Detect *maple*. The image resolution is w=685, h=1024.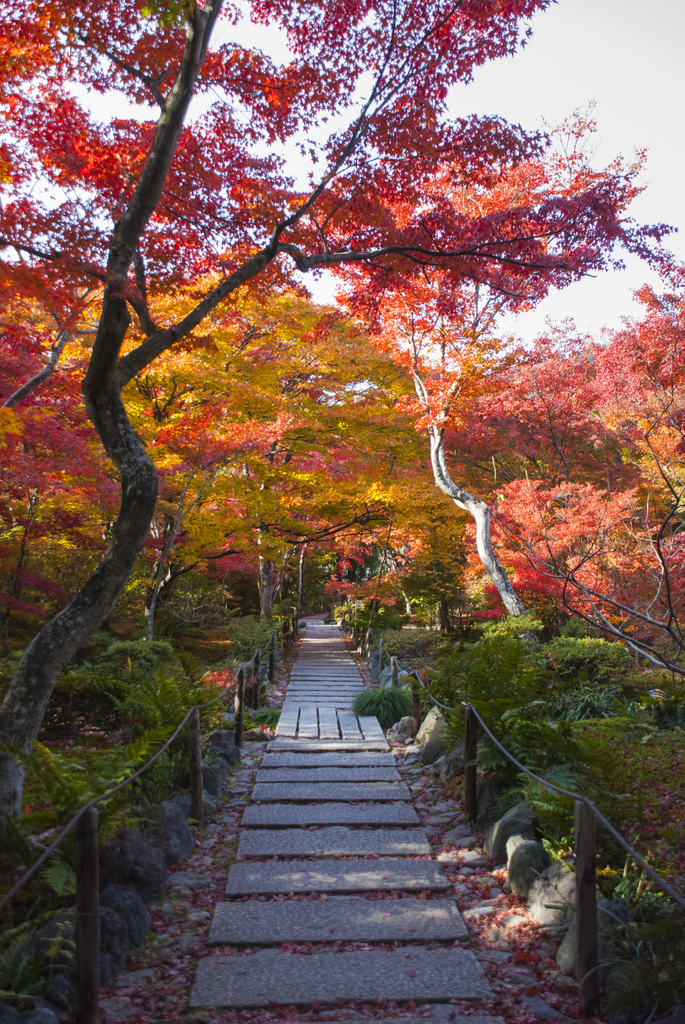
(left=0, top=0, right=683, bottom=830).
